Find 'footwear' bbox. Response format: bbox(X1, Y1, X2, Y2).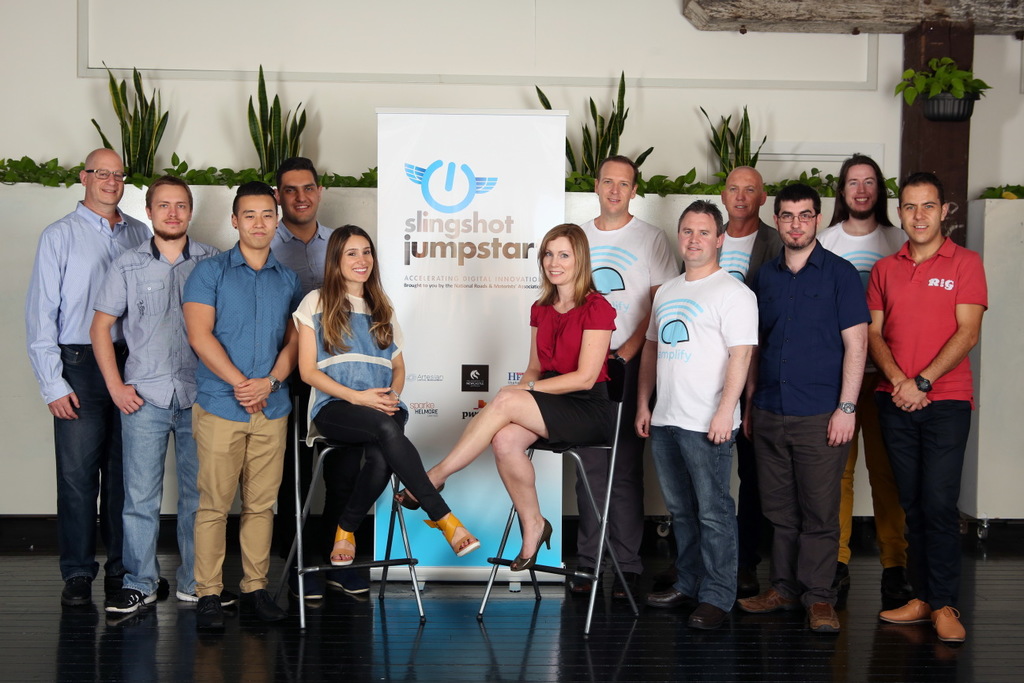
bbox(438, 515, 483, 553).
